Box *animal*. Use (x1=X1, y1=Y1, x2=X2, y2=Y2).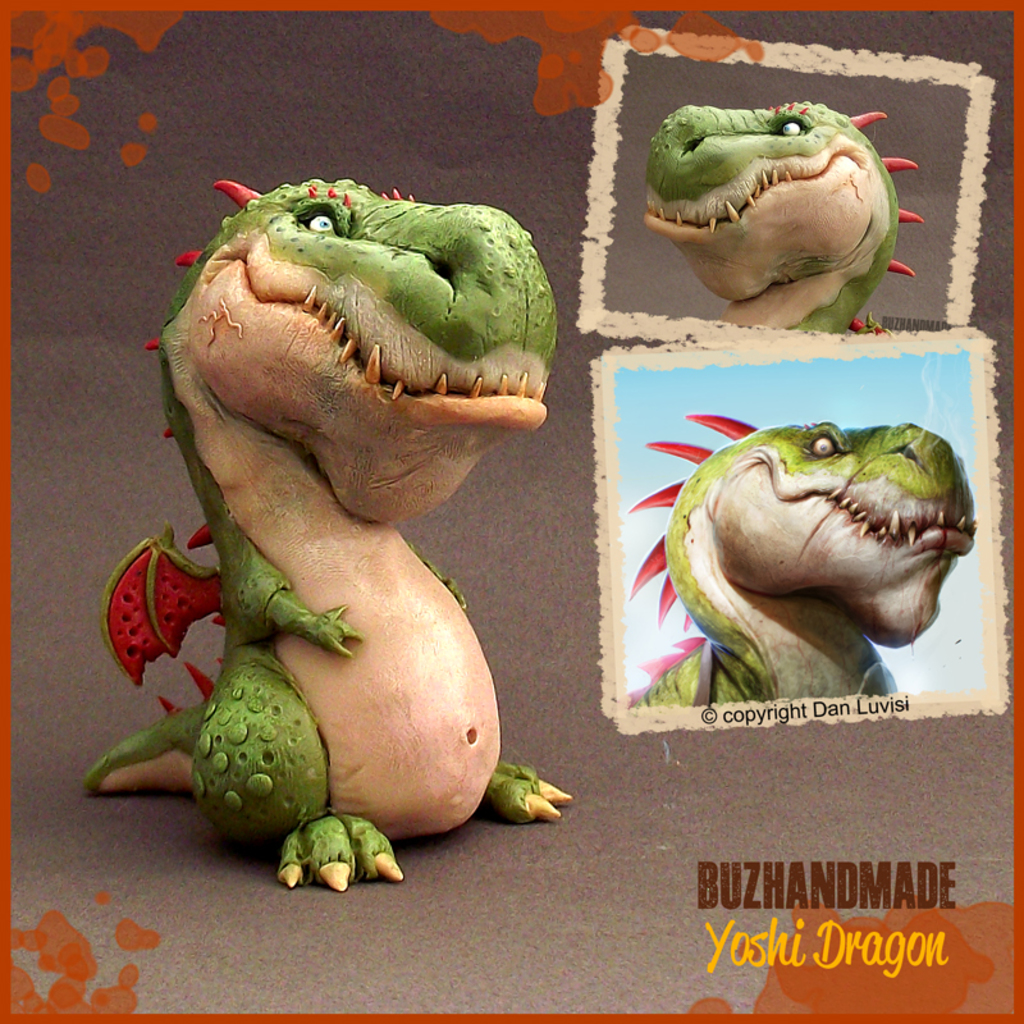
(x1=625, y1=411, x2=977, y2=707).
